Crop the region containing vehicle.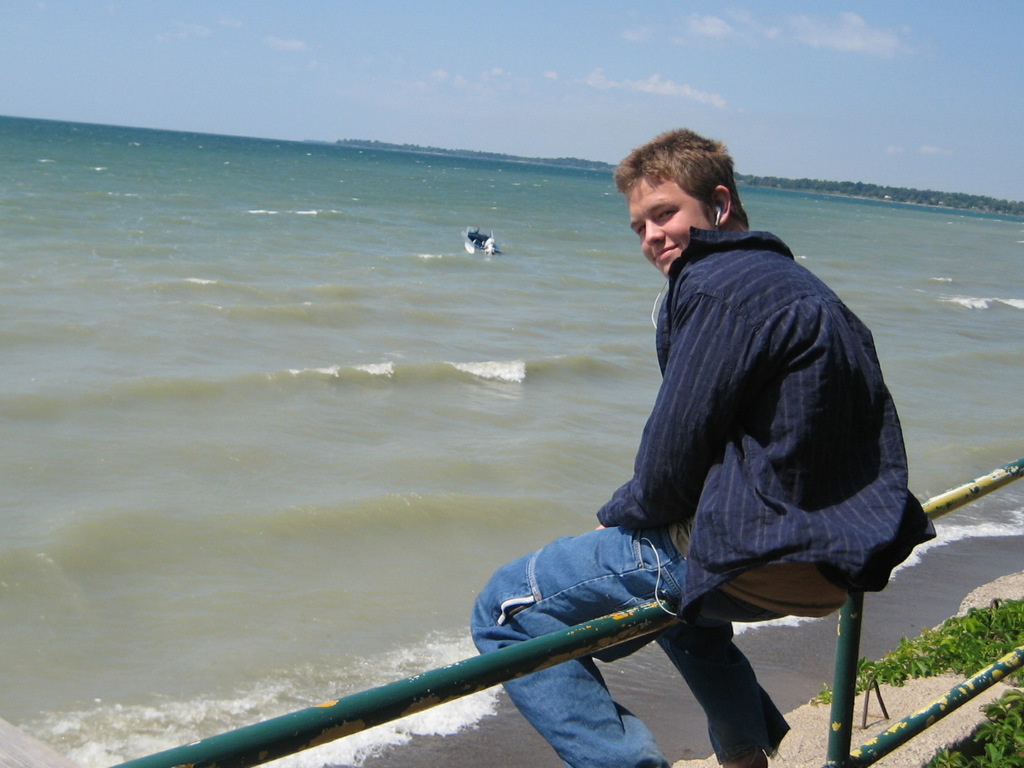
Crop region: bbox=[458, 220, 504, 261].
